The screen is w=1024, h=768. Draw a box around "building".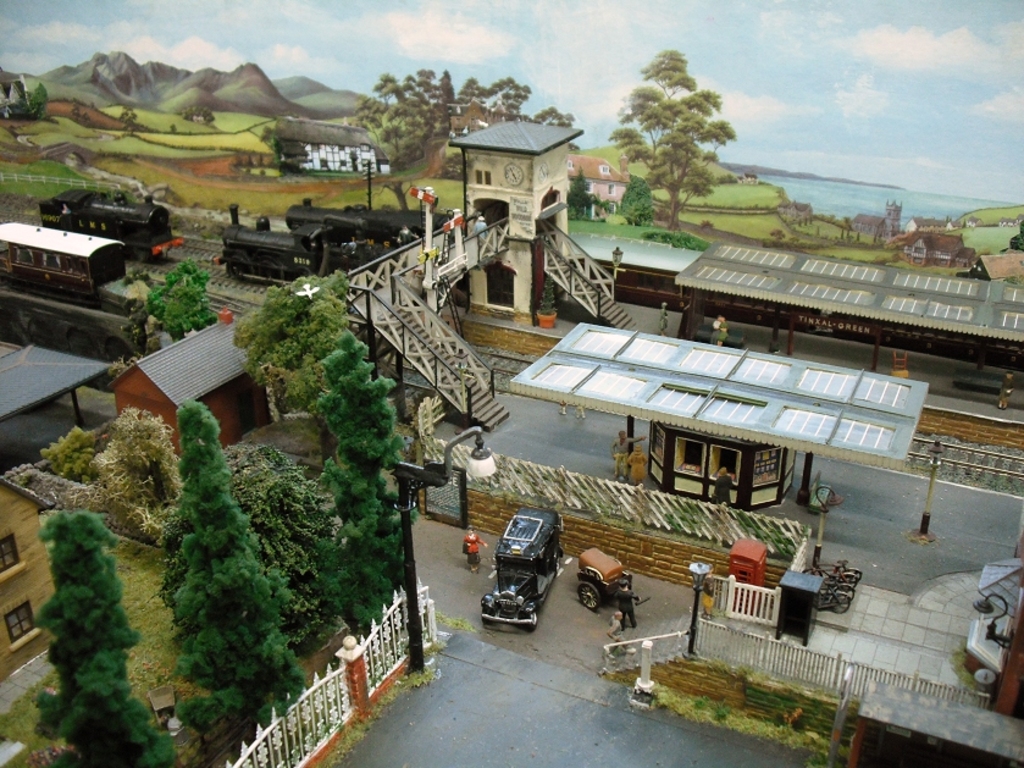
[x1=0, y1=470, x2=54, y2=684].
